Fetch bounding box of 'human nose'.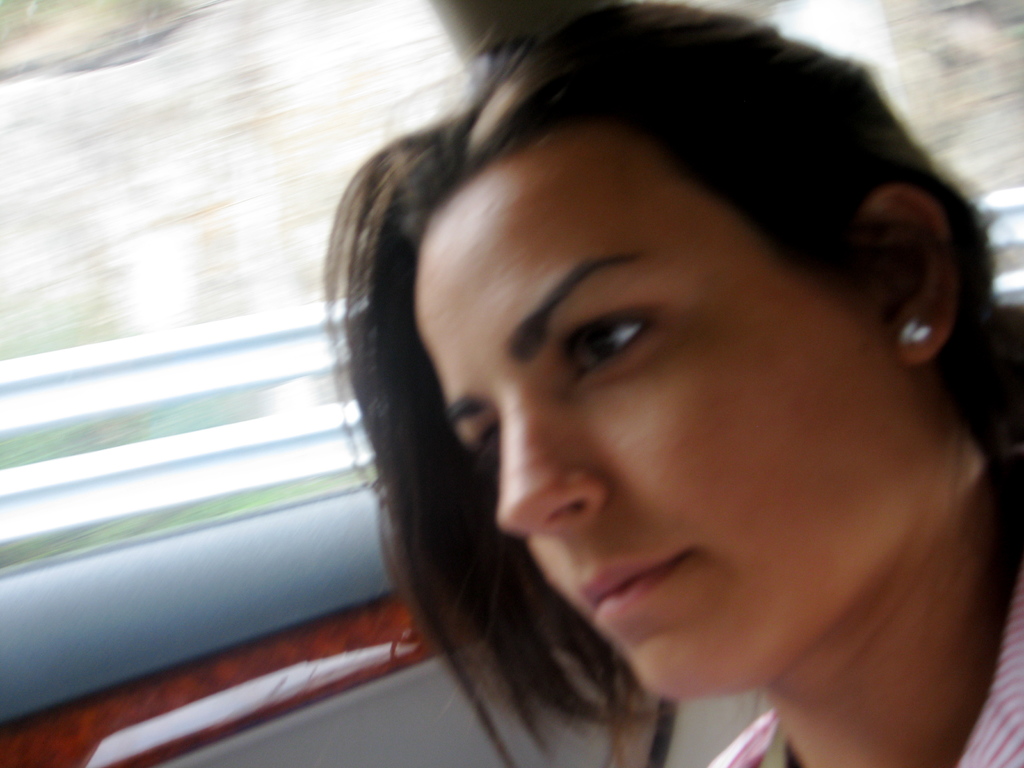
Bbox: (493,390,608,532).
